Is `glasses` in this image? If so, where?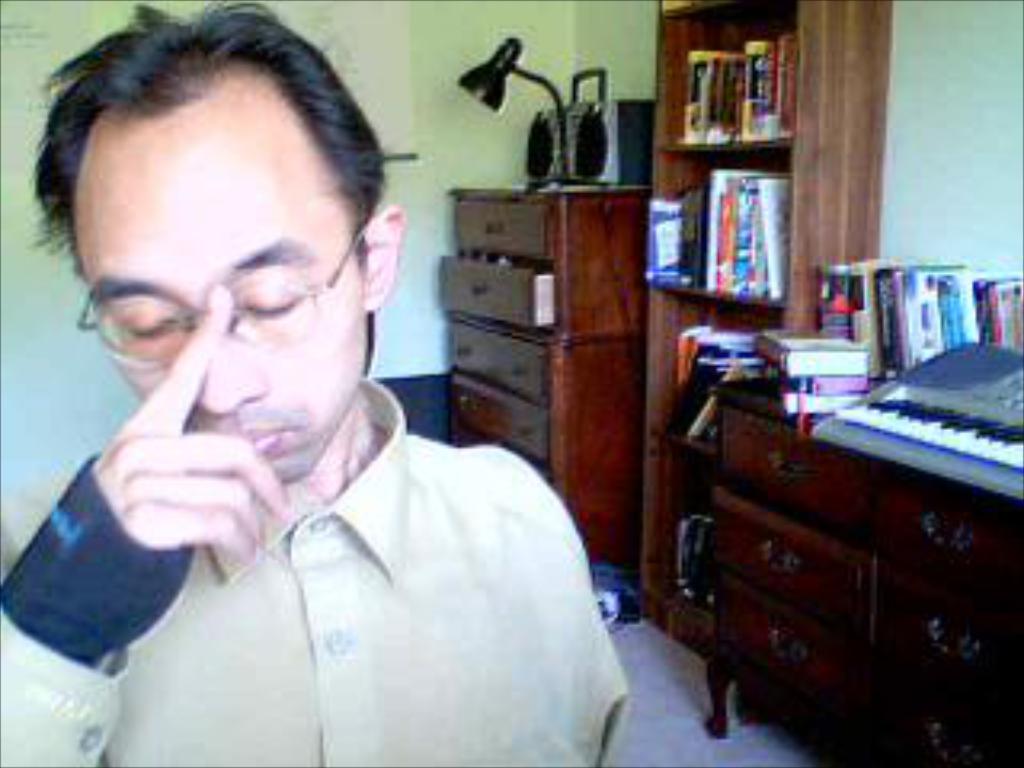
Yes, at x1=67 y1=205 x2=378 y2=374.
